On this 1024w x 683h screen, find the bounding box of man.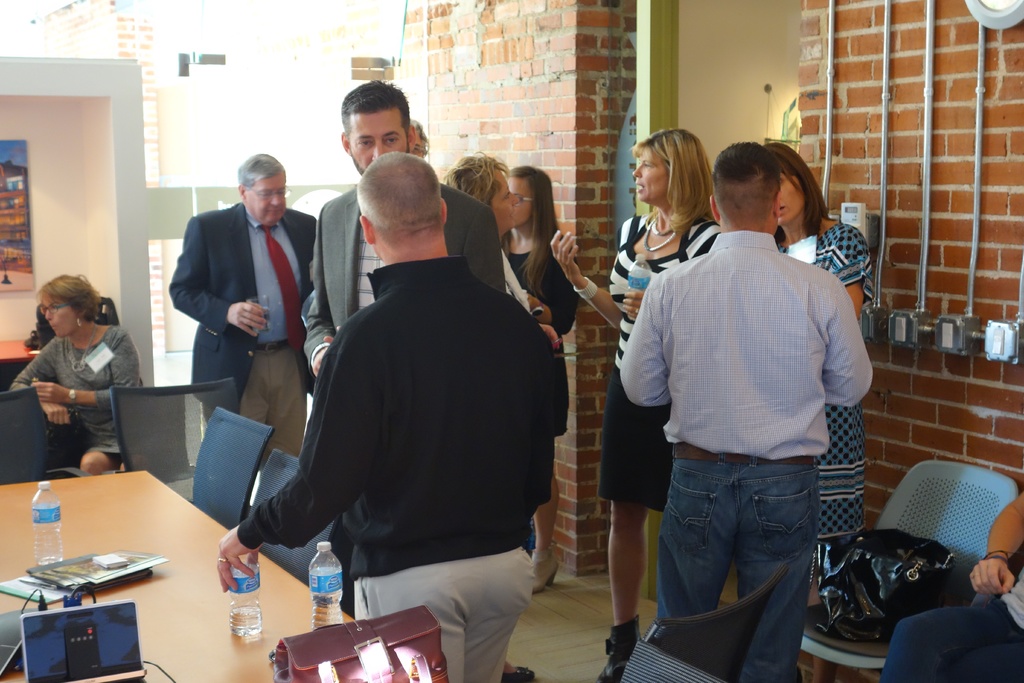
Bounding box: [610,163,884,665].
